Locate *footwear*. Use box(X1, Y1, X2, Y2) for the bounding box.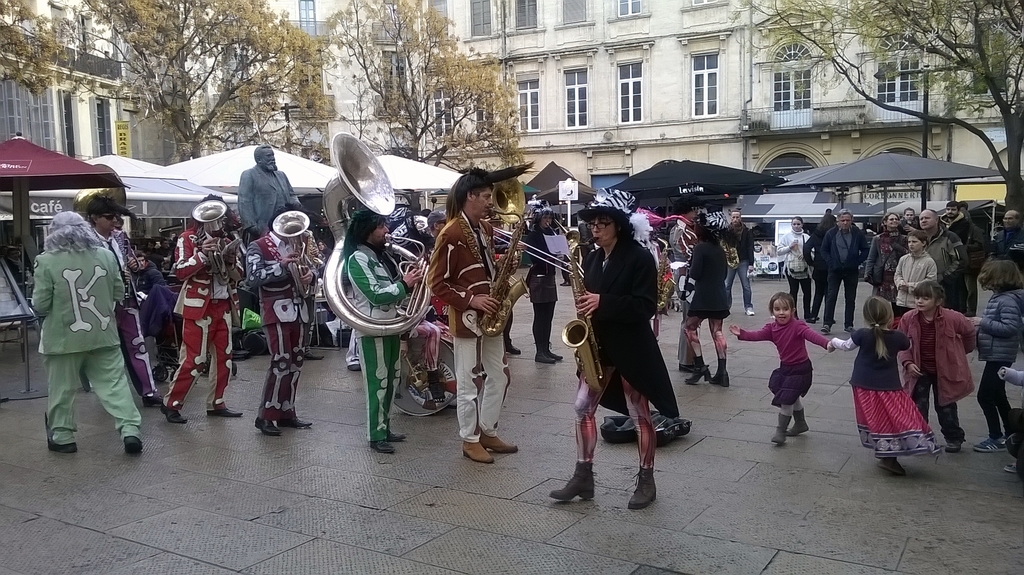
box(879, 455, 907, 476).
